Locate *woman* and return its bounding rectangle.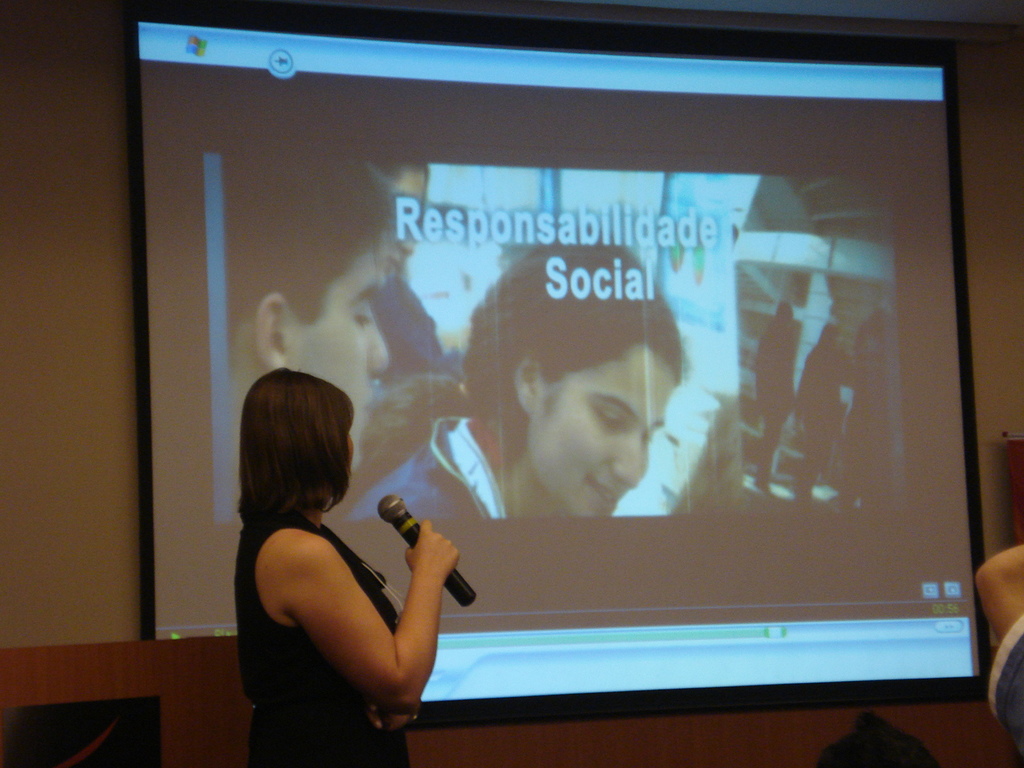
x1=218 y1=342 x2=470 y2=753.
